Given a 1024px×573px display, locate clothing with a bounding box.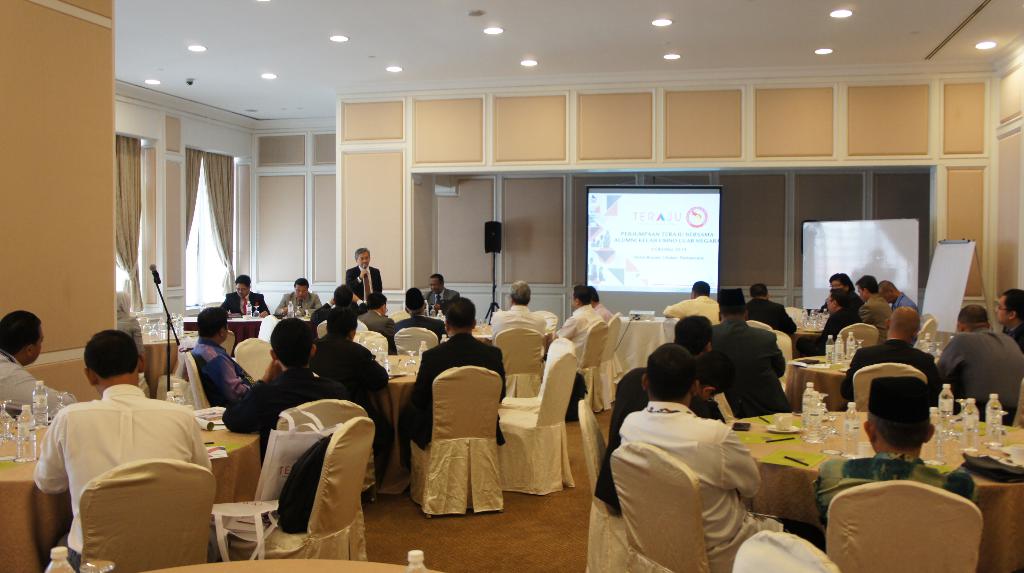
Located: x1=268, y1=291, x2=322, y2=321.
